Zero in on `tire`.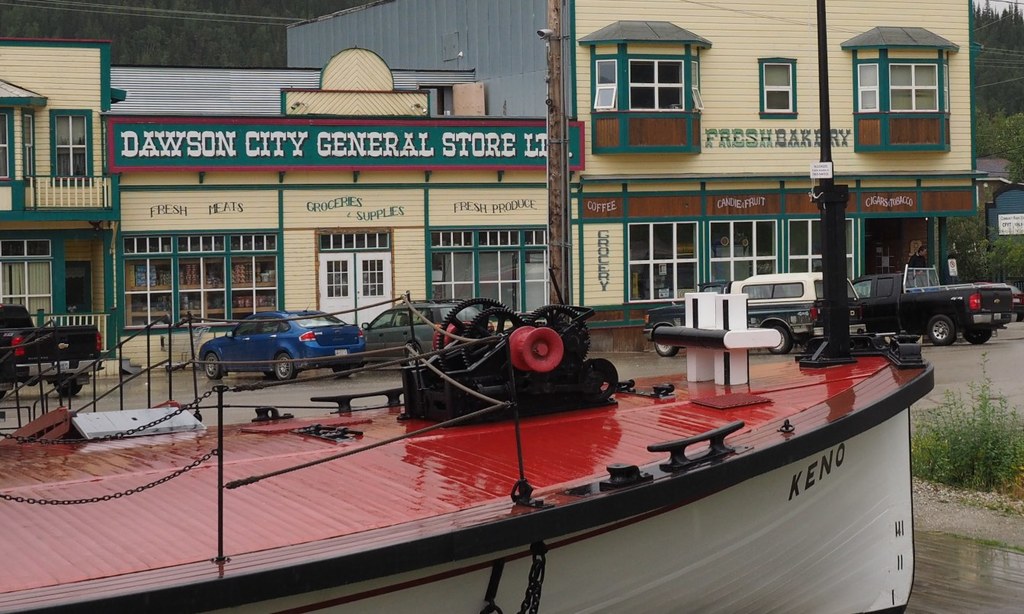
Zeroed in: box=[53, 373, 82, 400].
